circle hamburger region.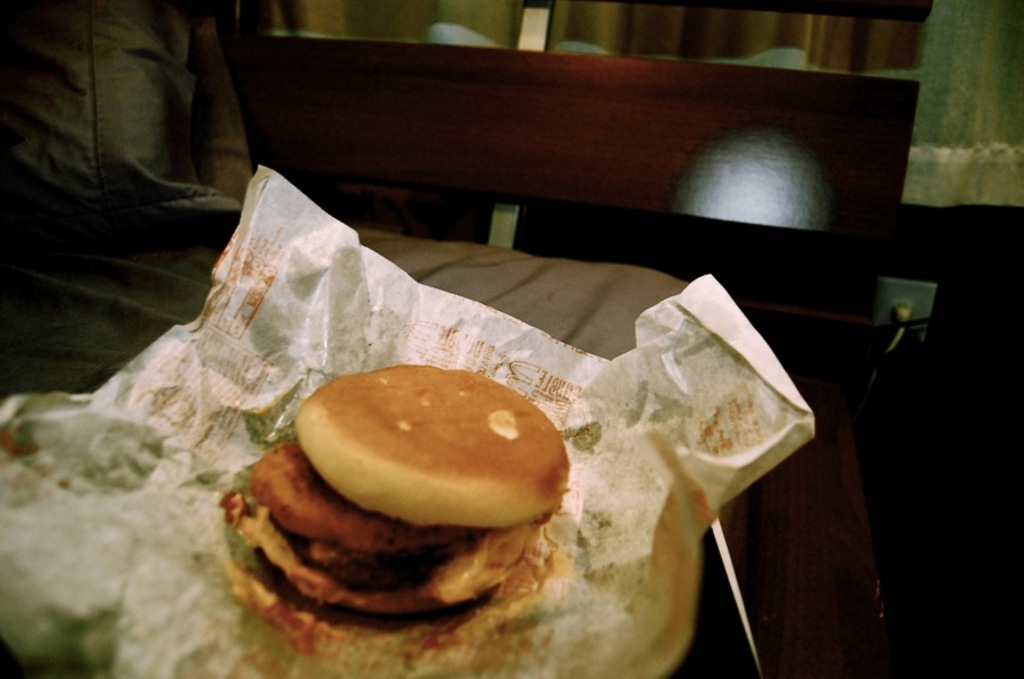
Region: locate(220, 359, 569, 664).
